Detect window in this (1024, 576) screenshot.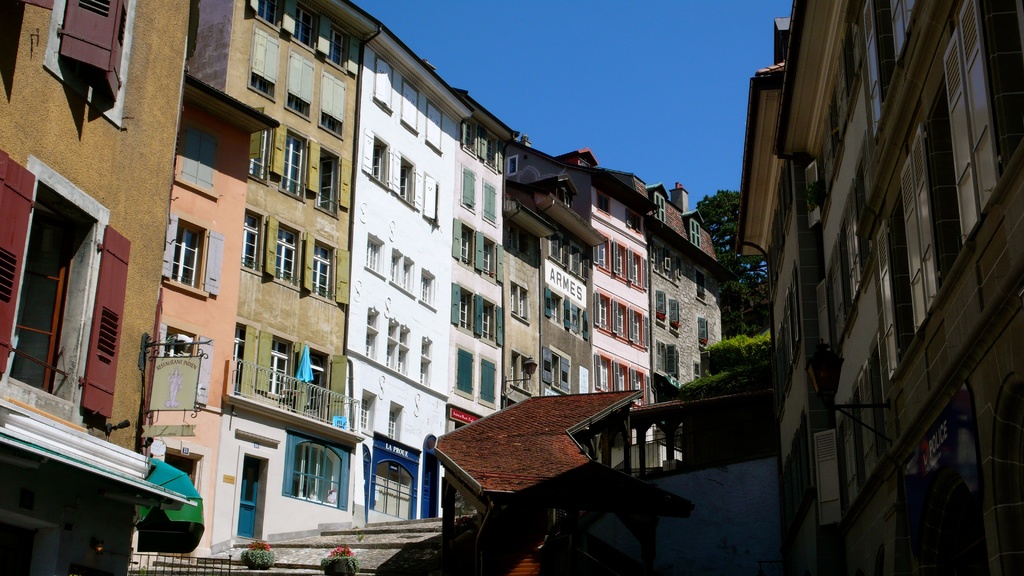
Detection: rect(872, 216, 902, 380).
